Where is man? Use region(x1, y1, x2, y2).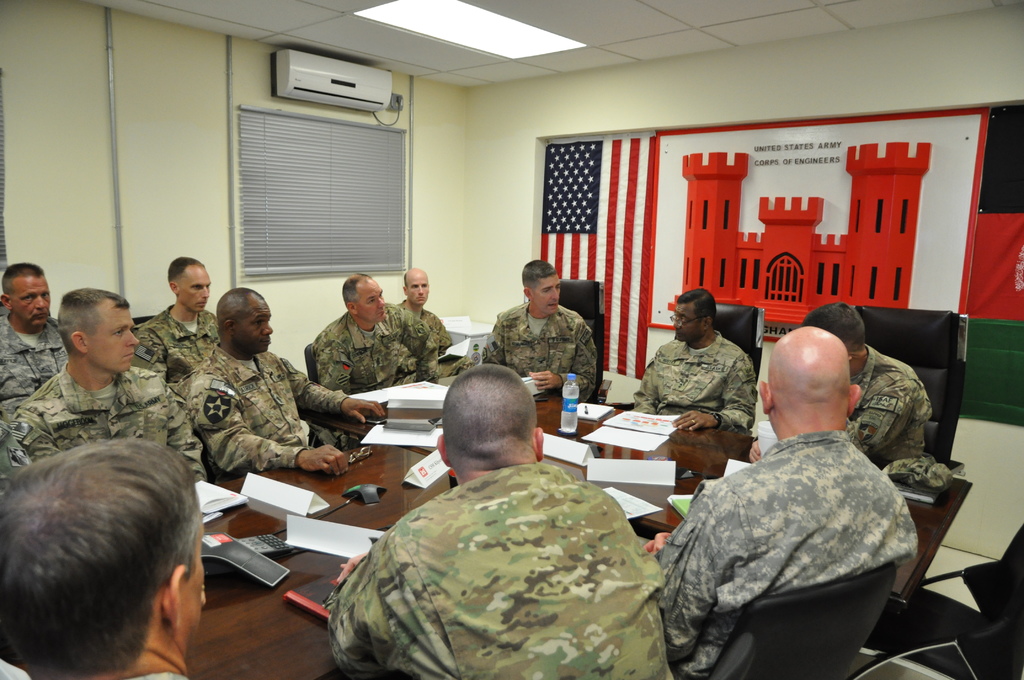
region(476, 261, 595, 399).
